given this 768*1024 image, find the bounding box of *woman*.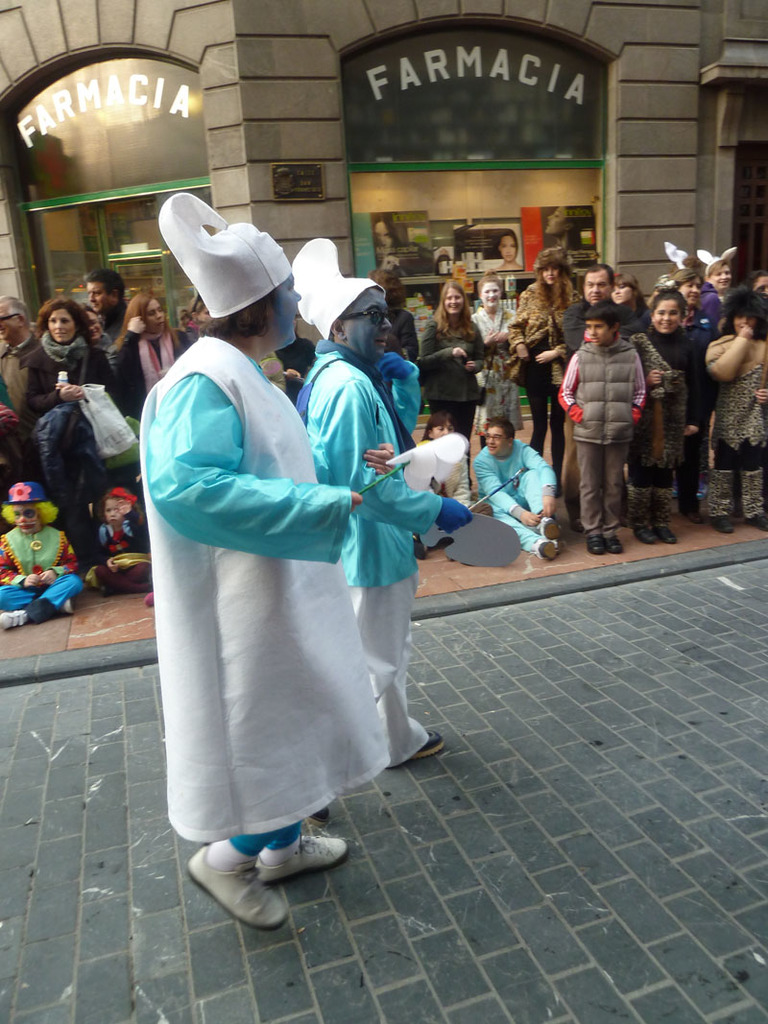
<box>620,259,643,335</box>.
